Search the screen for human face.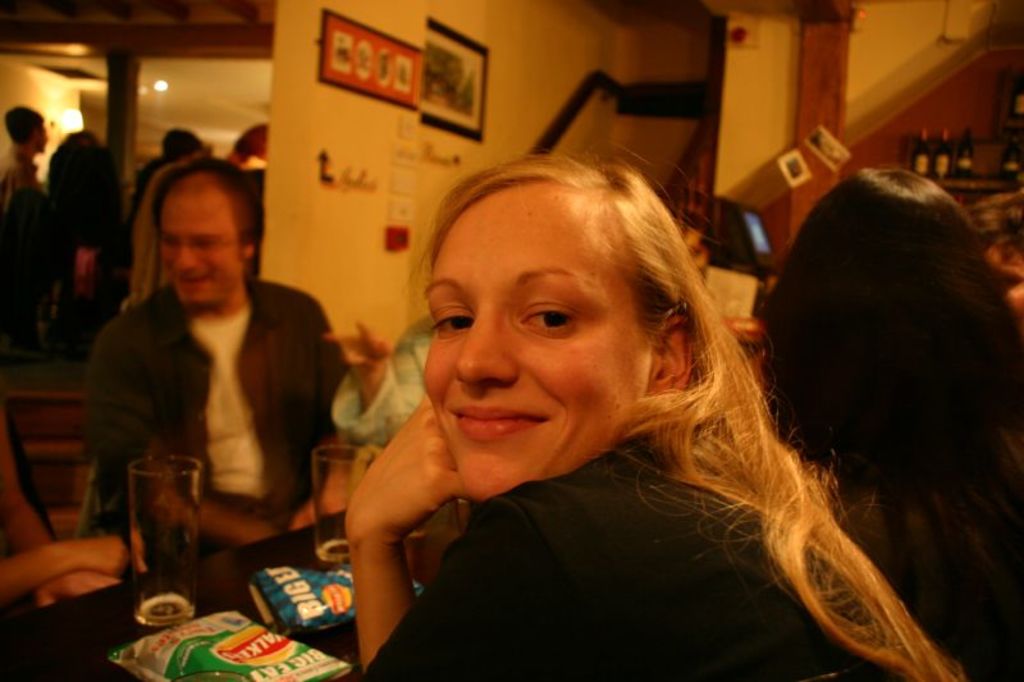
Found at x1=155, y1=197, x2=239, y2=307.
